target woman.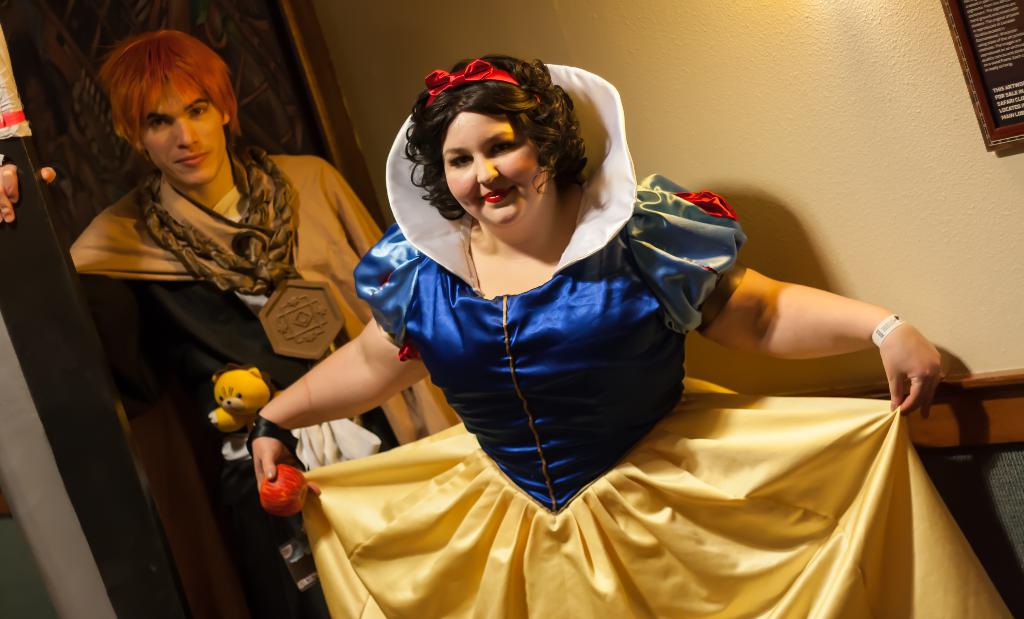
Target region: rect(248, 56, 1013, 618).
